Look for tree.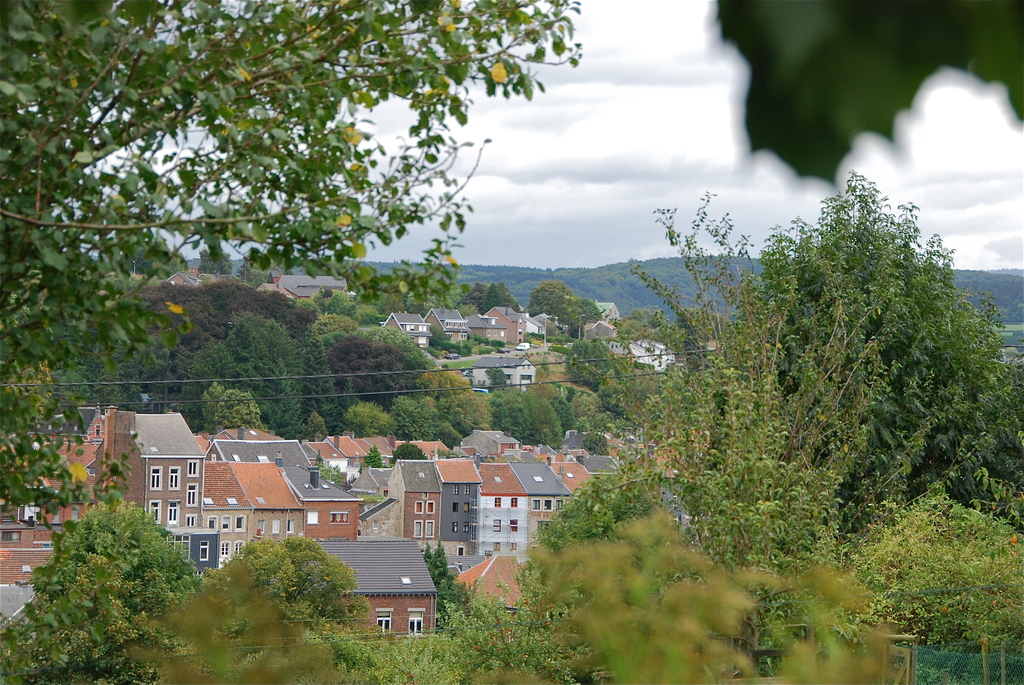
Found: [left=431, top=568, right=589, bottom=684].
